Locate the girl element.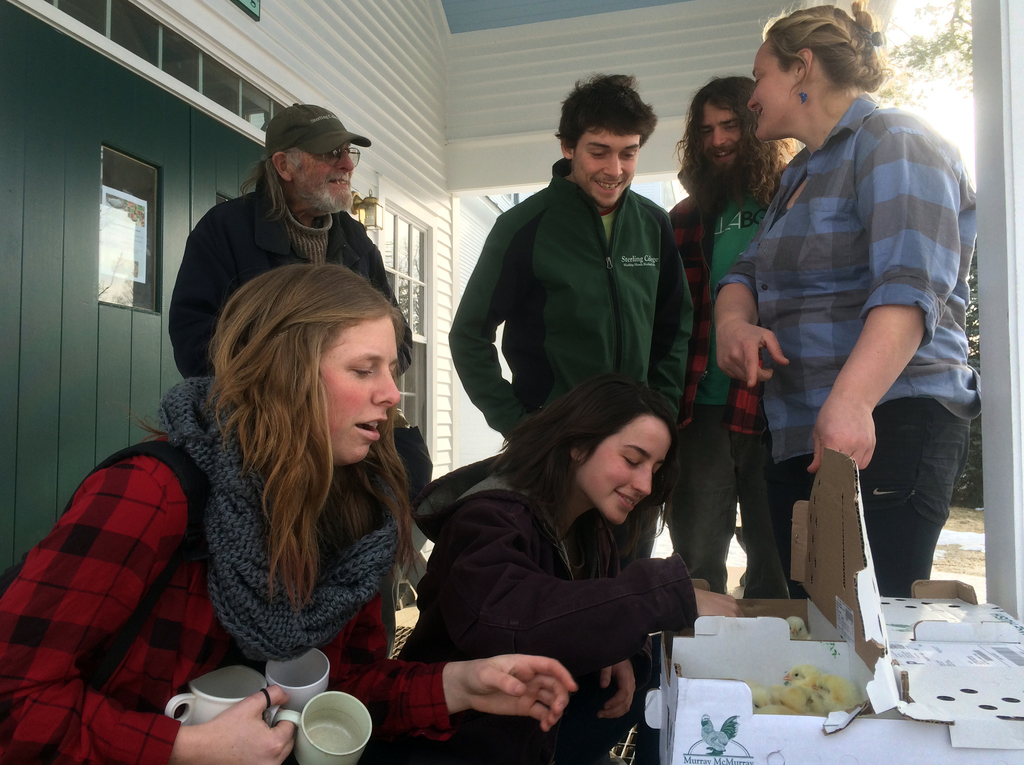
Element bbox: 396:376:744:764.
